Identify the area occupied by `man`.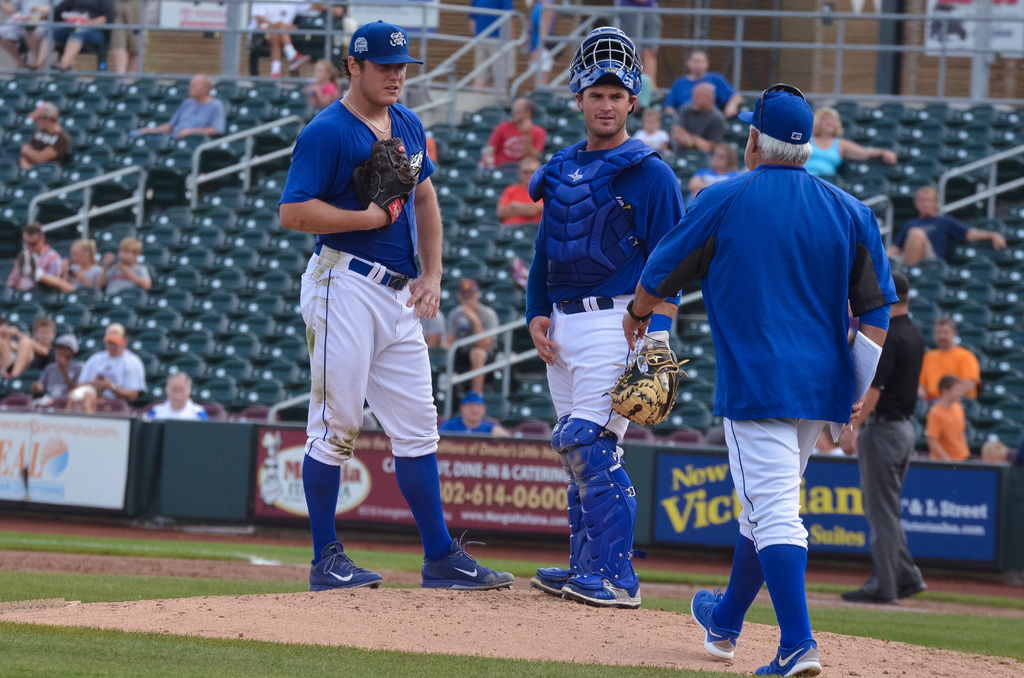
Area: (888,188,1004,268).
